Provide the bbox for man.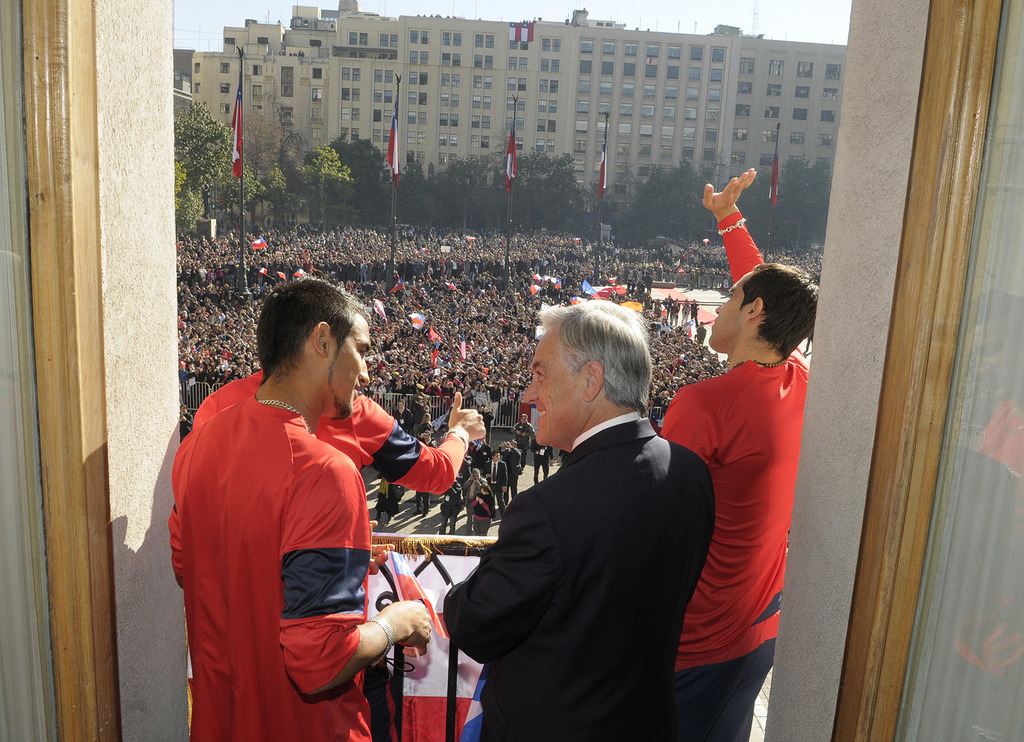
bbox=[187, 366, 484, 493].
